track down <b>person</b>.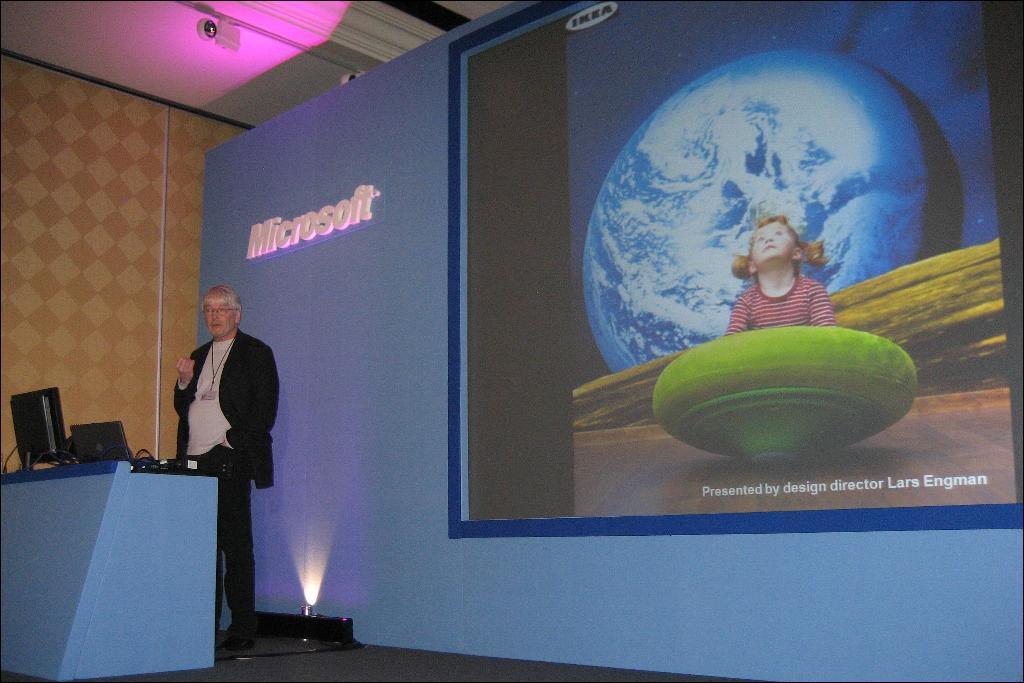
Tracked to locate(727, 216, 833, 334).
